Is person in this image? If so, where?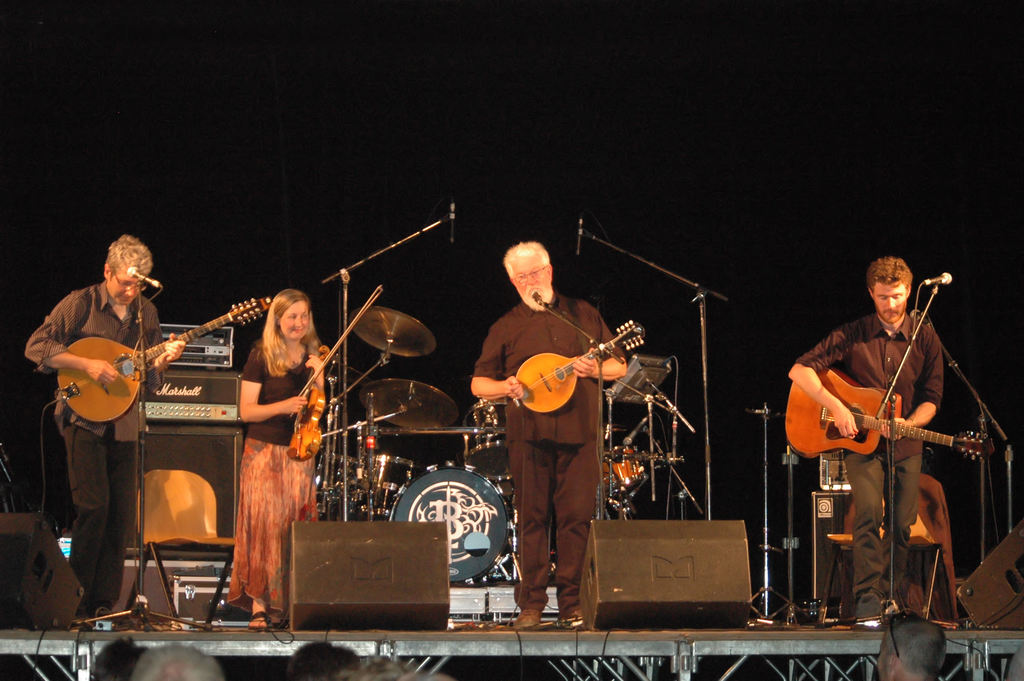
Yes, at 469 237 629 631.
